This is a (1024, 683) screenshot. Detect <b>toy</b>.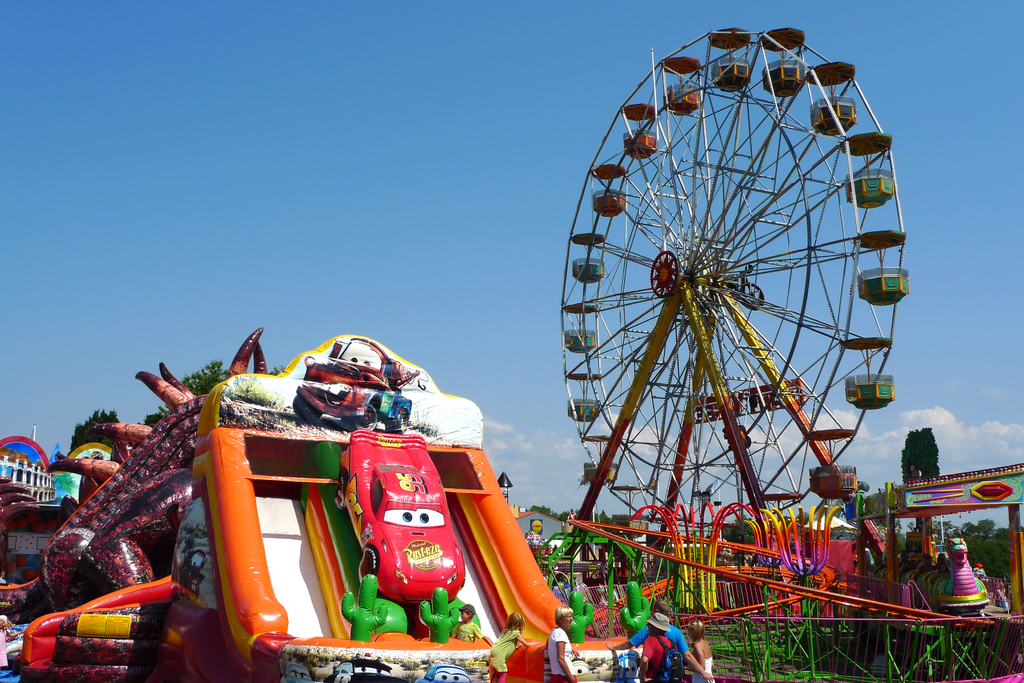
[333, 568, 394, 650].
